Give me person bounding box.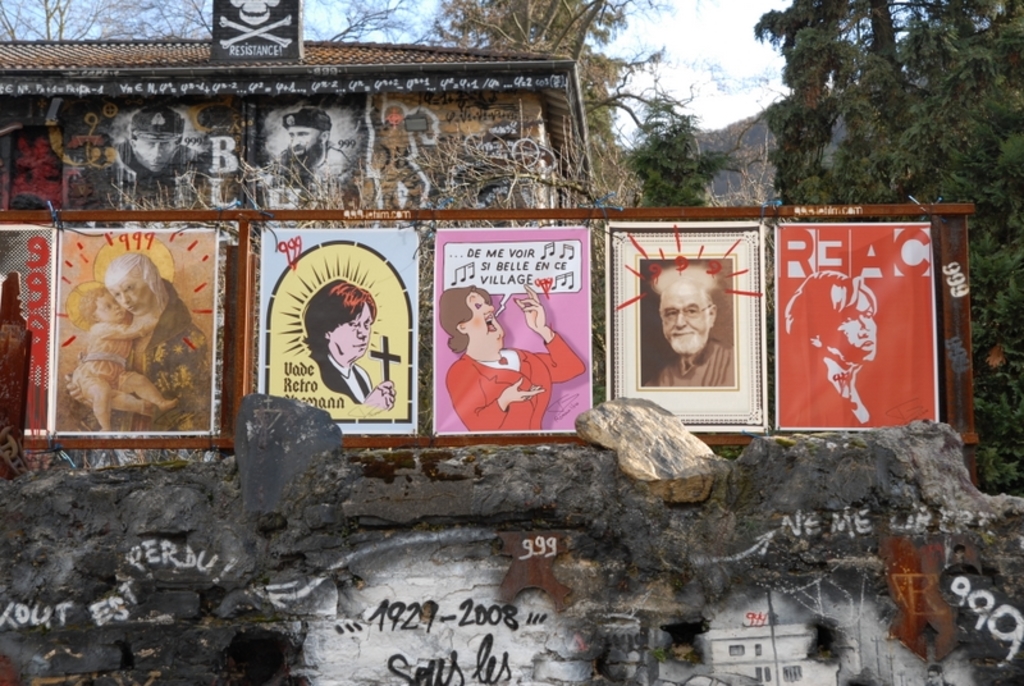
(282, 104, 353, 175).
